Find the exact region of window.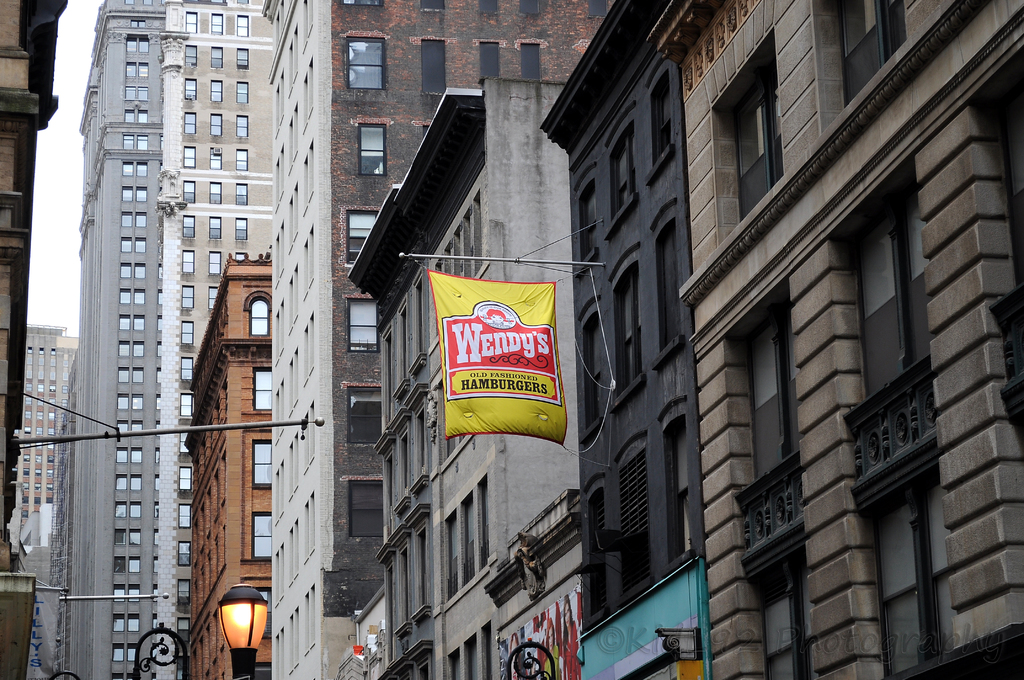
Exact region: (119, 394, 141, 409).
